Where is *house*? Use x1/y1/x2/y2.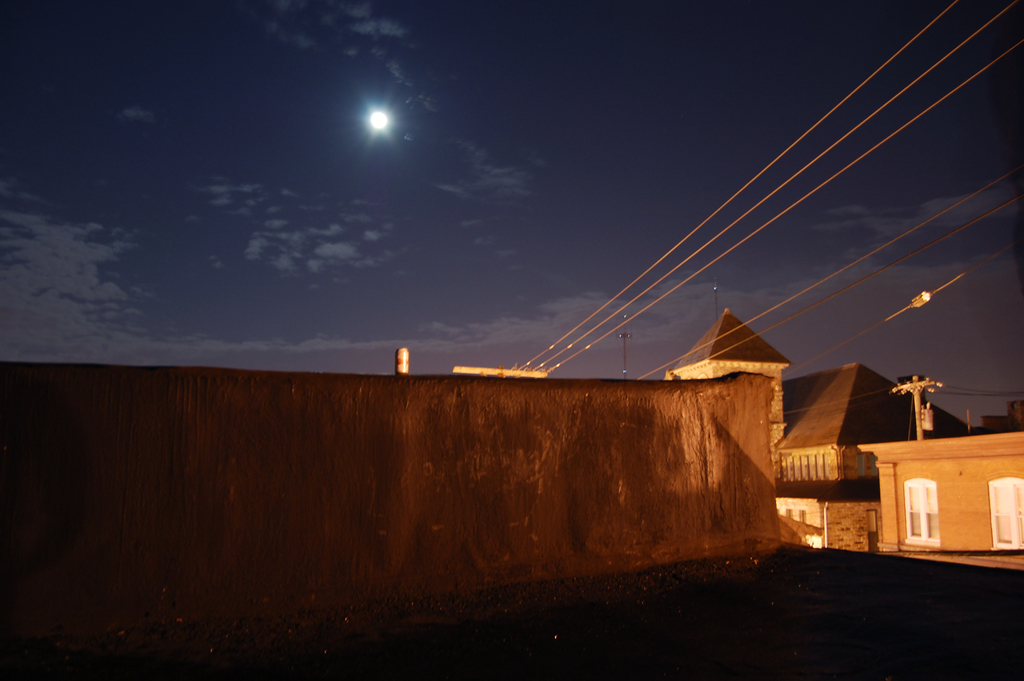
662/304/965/553.
